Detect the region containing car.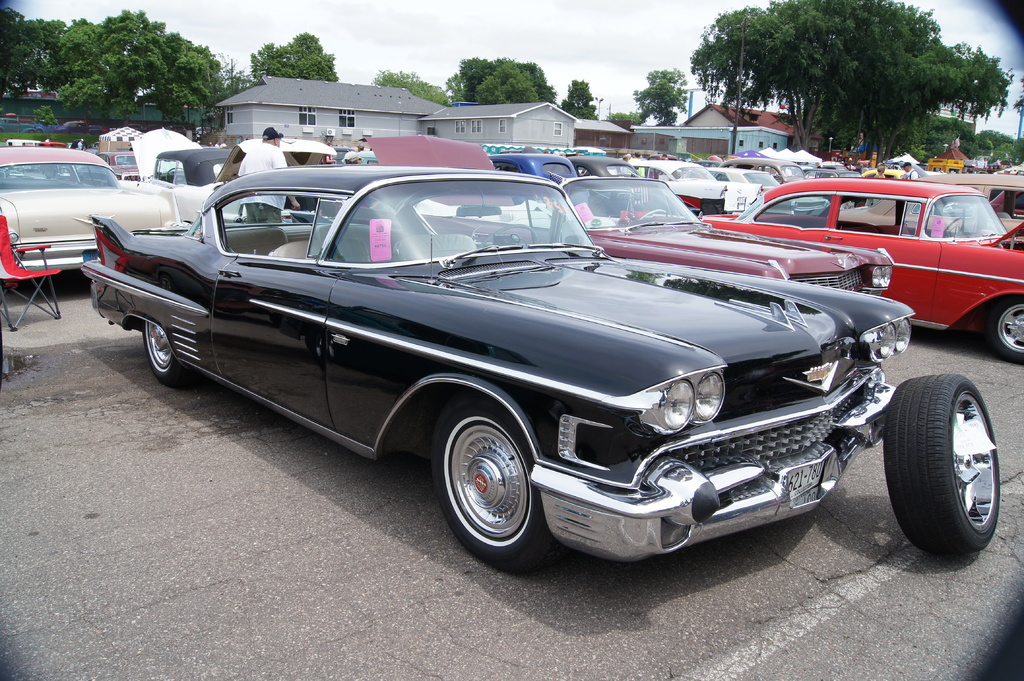
region(364, 132, 896, 298).
